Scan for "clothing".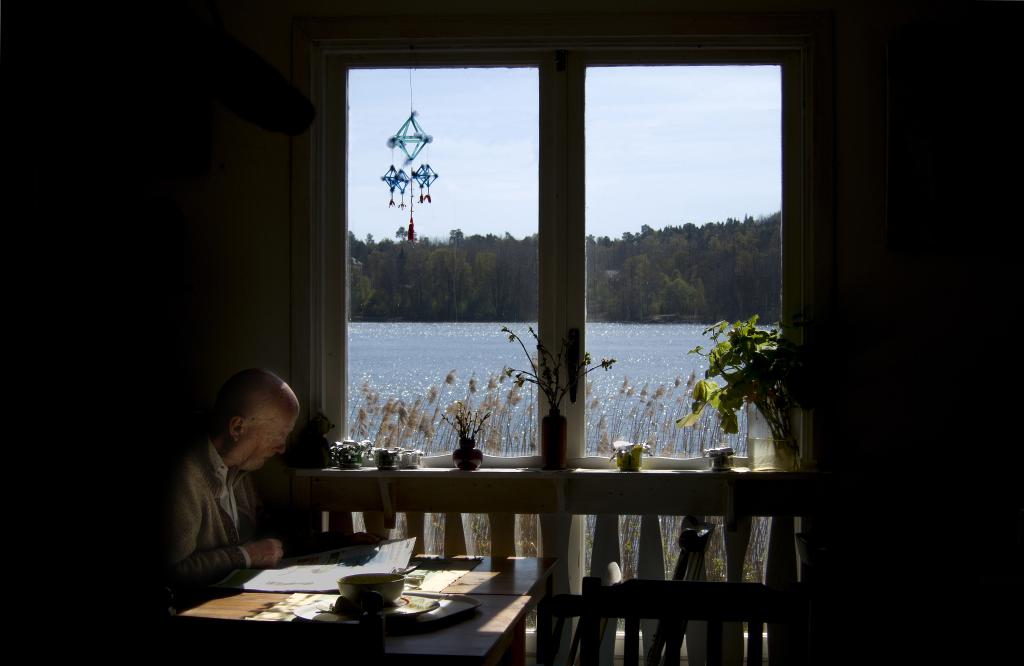
Scan result: l=146, t=382, r=351, b=614.
